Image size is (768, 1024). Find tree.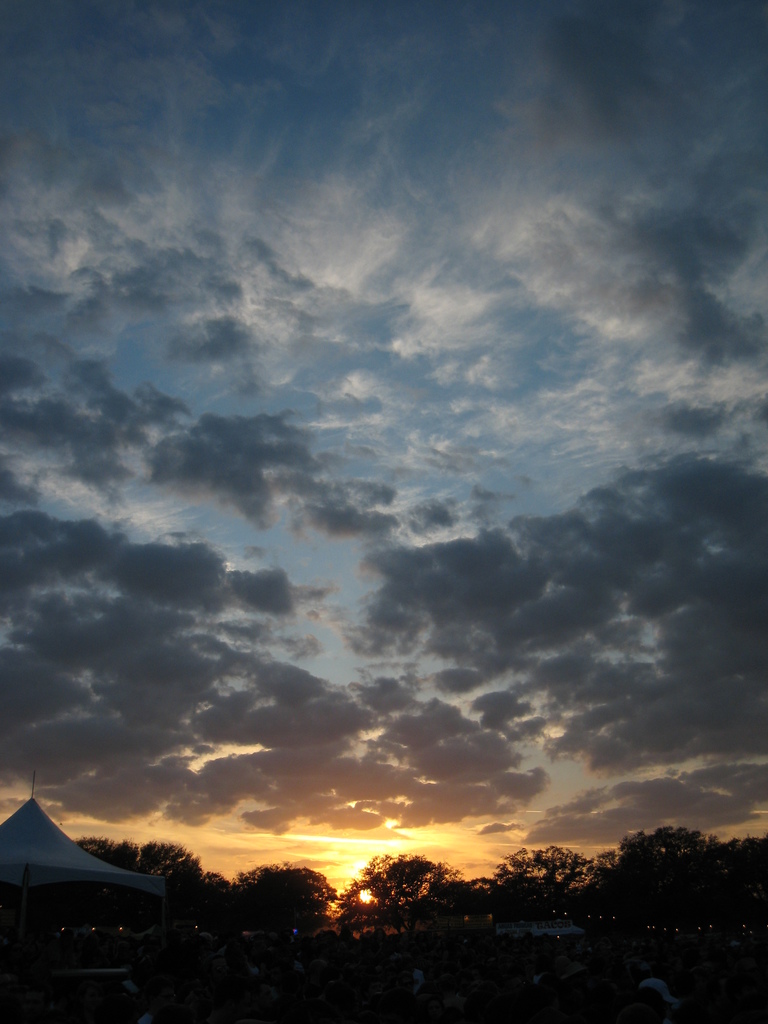
x1=191 y1=868 x2=236 y2=943.
